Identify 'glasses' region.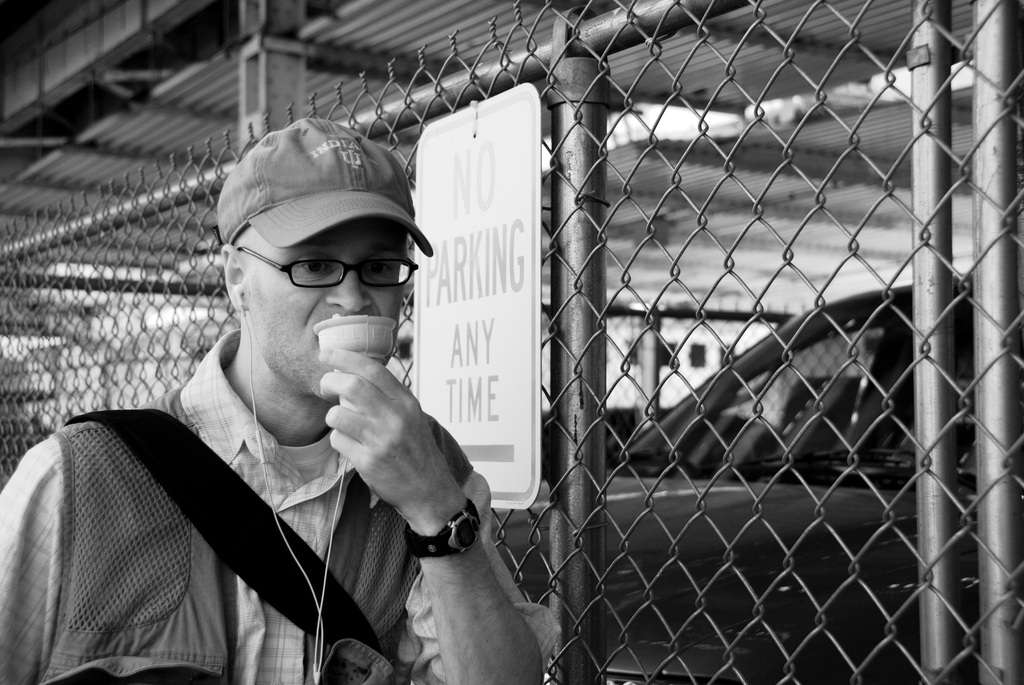
Region: (239,242,408,297).
